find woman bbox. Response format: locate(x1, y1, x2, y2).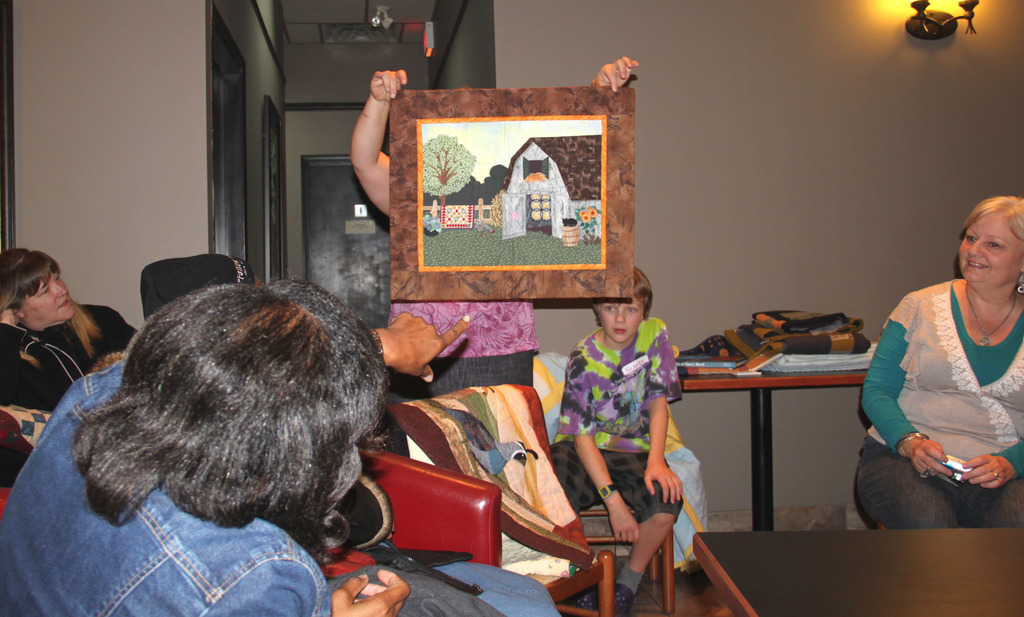
locate(346, 52, 636, 387).
